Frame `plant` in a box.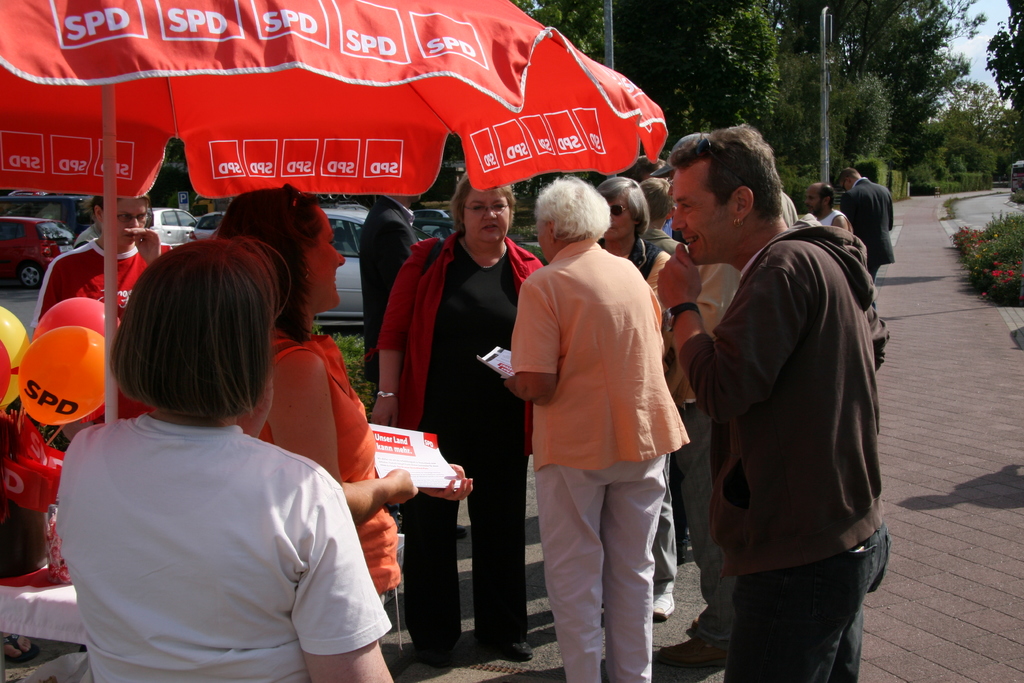
bbox(165, 193, 178, 208).
